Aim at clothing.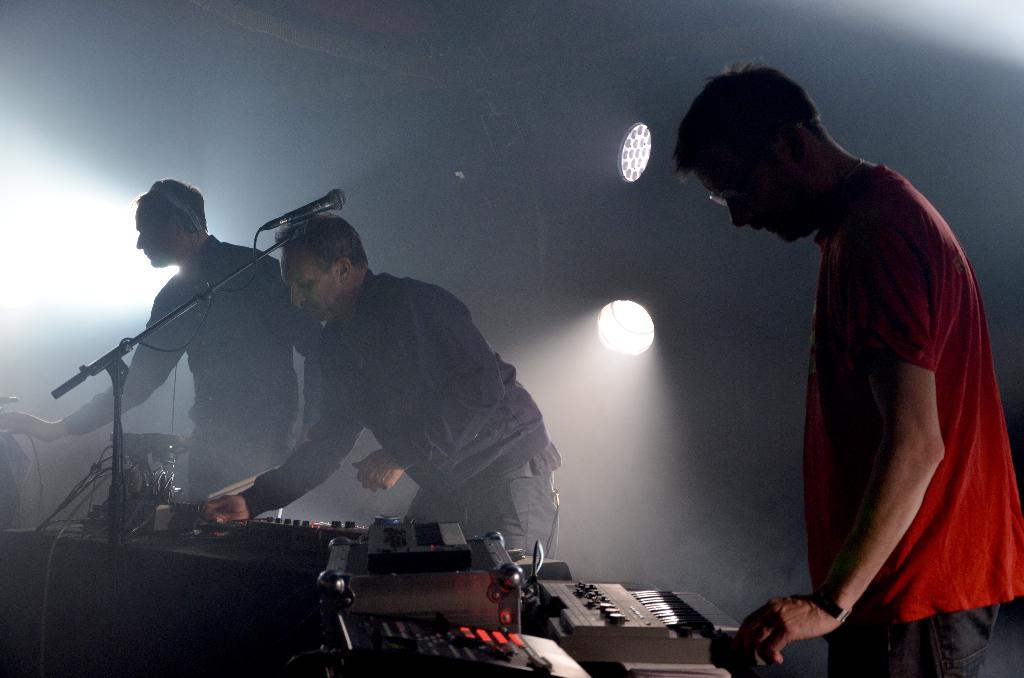
Aimed at [left=68, top=230, right=321, bottom=504].
